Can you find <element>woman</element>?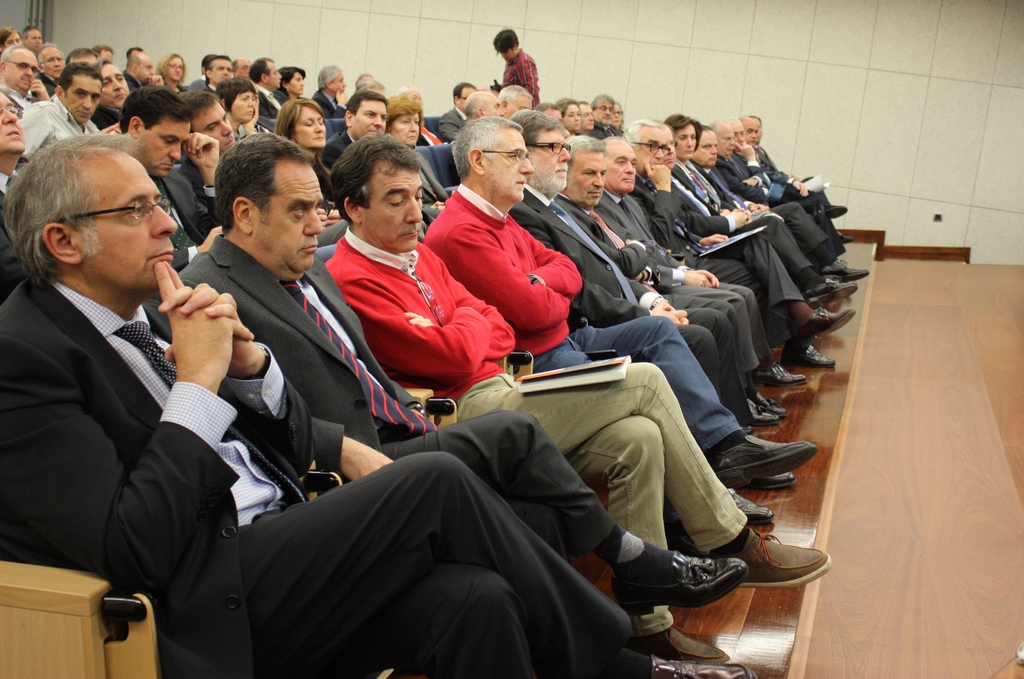
Yes, bounding box: Rect(154, 51, 187, 93).
